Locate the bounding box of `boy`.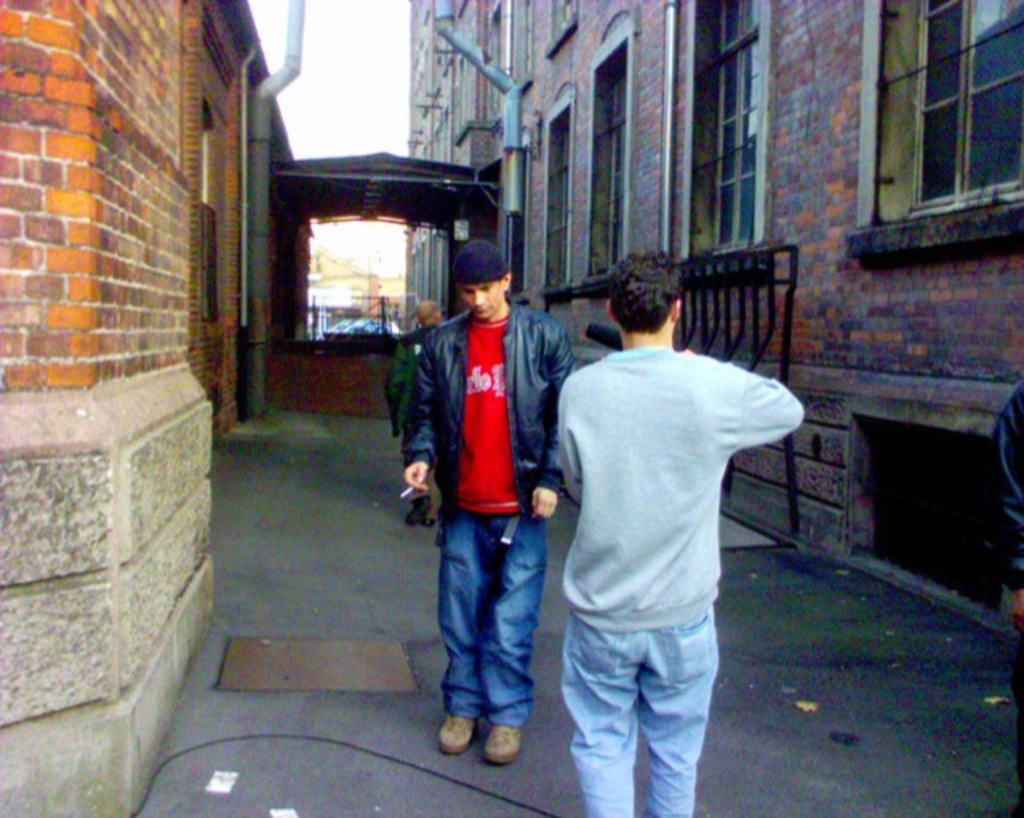
Bounding box: <region>400, 239, 578, 770</region>.
